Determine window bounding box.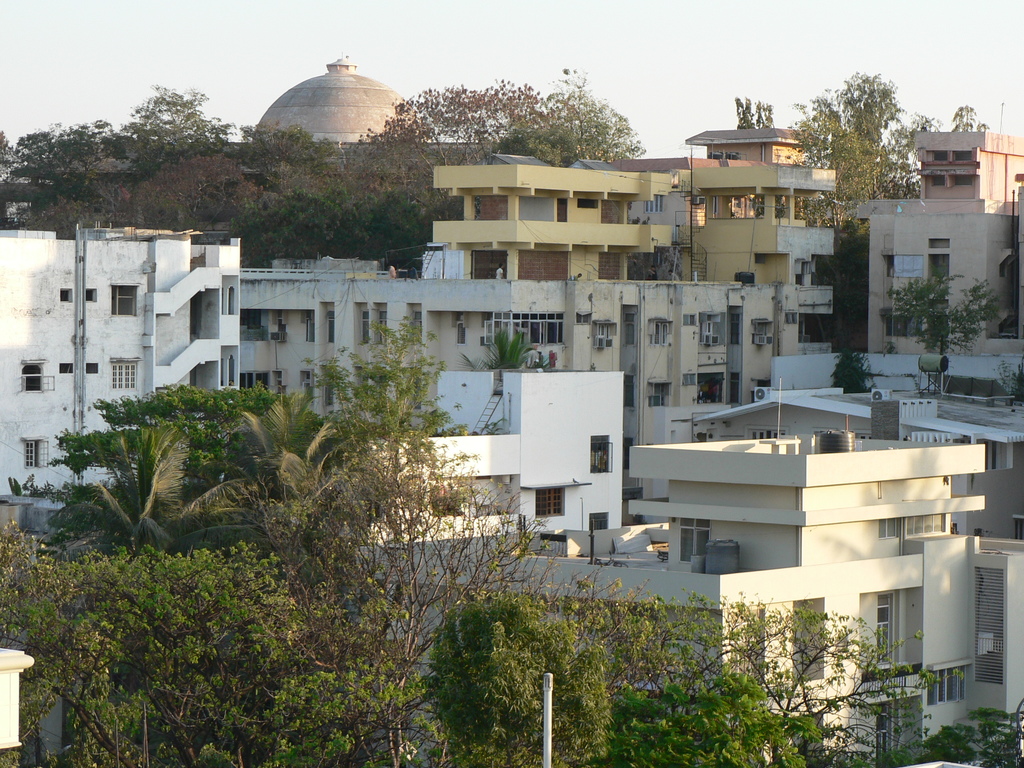
Determined: <region>653, 319, 666, 347</region>.
